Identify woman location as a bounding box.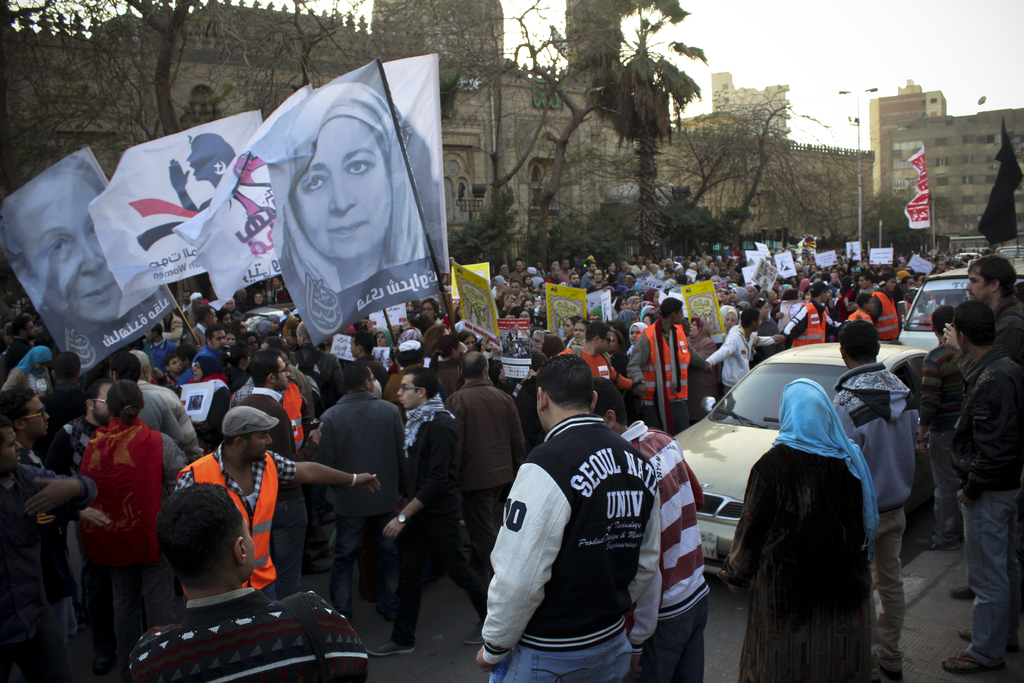
<box>728,351,900,682</box>.
